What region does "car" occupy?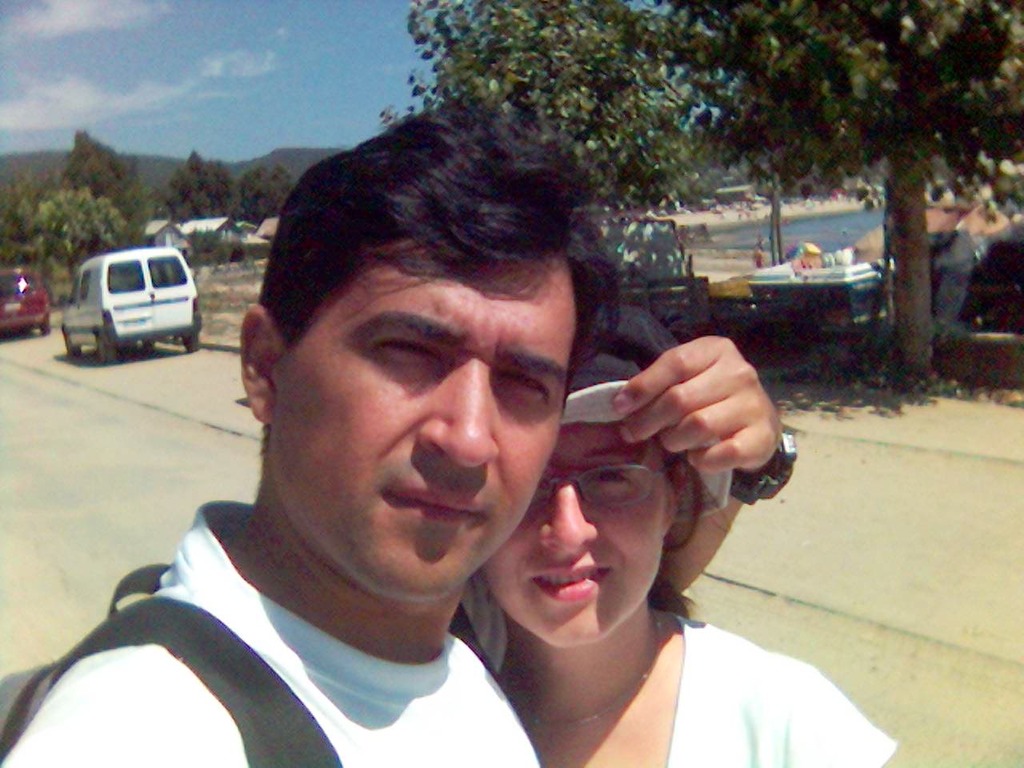
select_region(0, 263, 52, 333).
